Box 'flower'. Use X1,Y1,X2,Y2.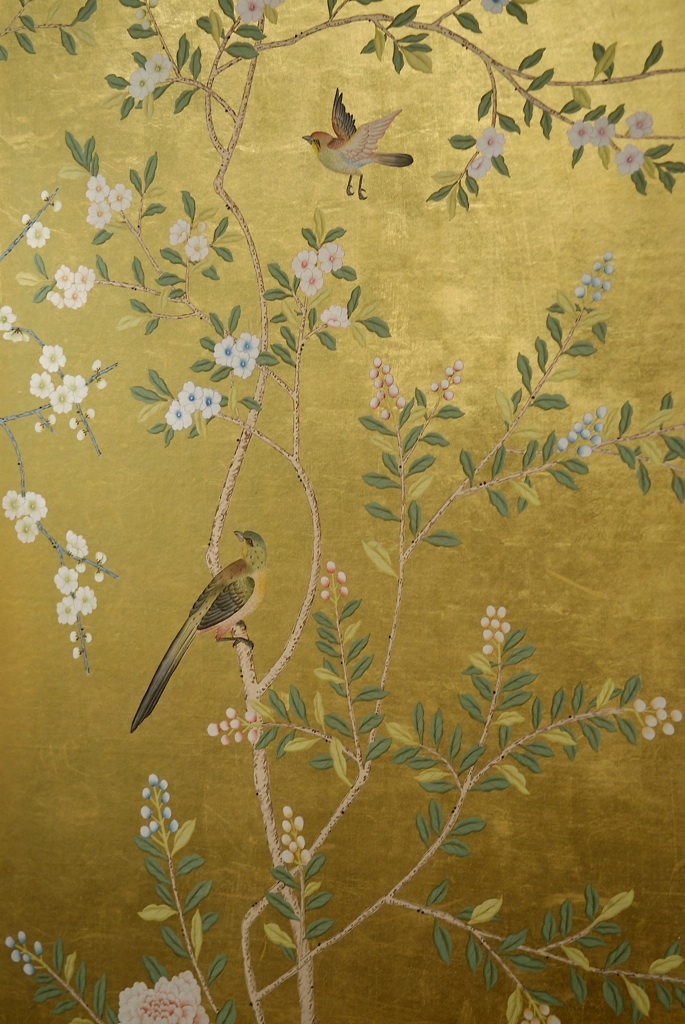
51,563,79,595.
